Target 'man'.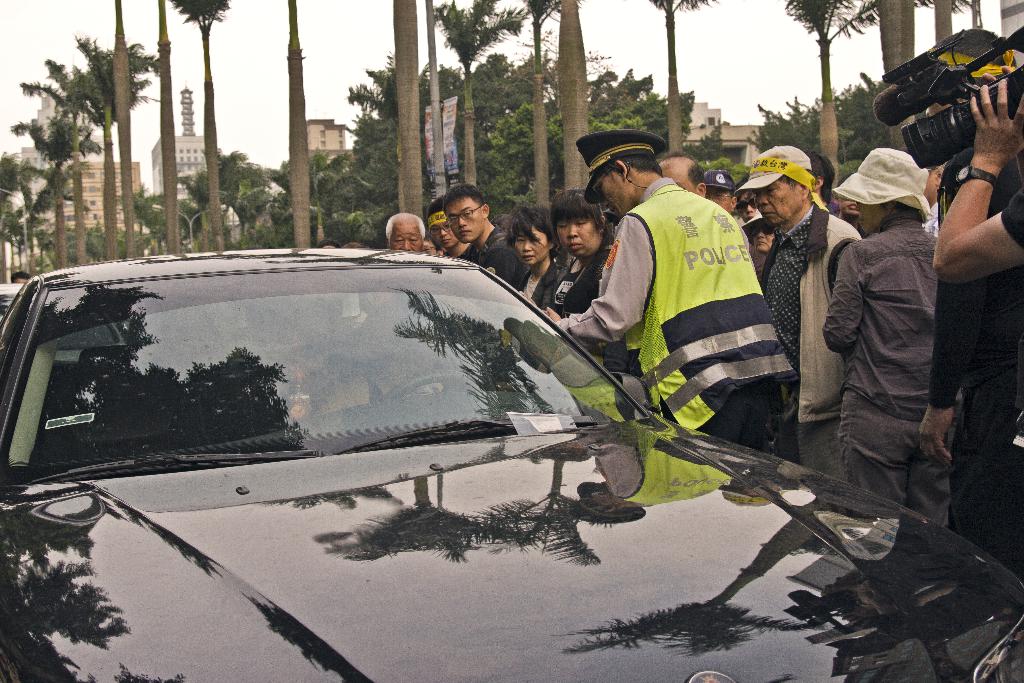
Target region: [438, 181, 513, 285].
